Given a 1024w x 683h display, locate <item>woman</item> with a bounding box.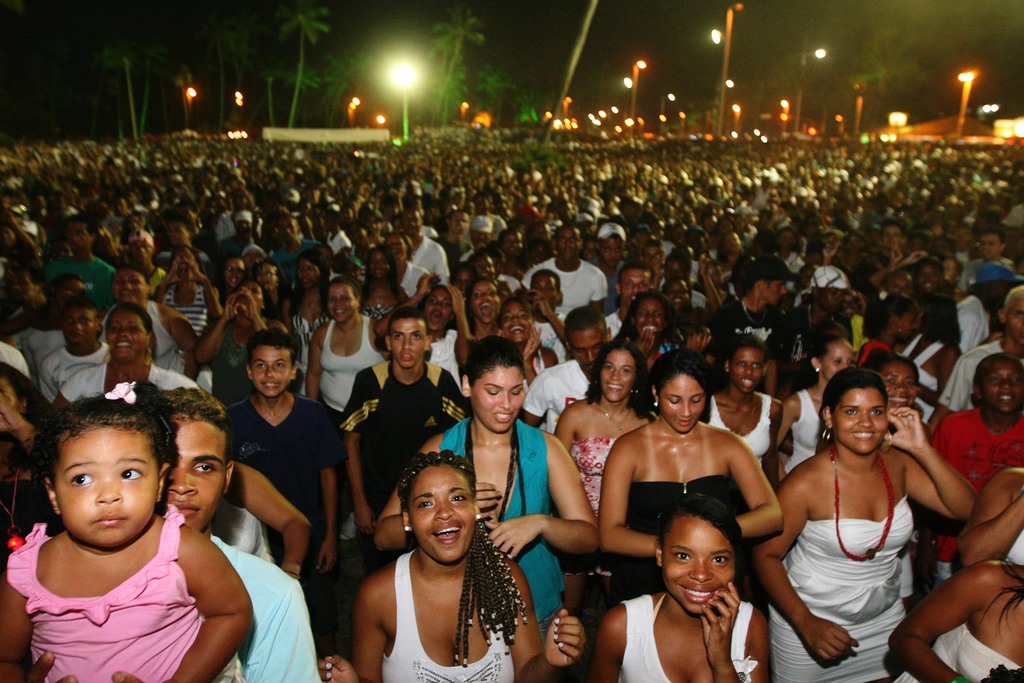
Located: bbox=[0, 365, 68, 562].
